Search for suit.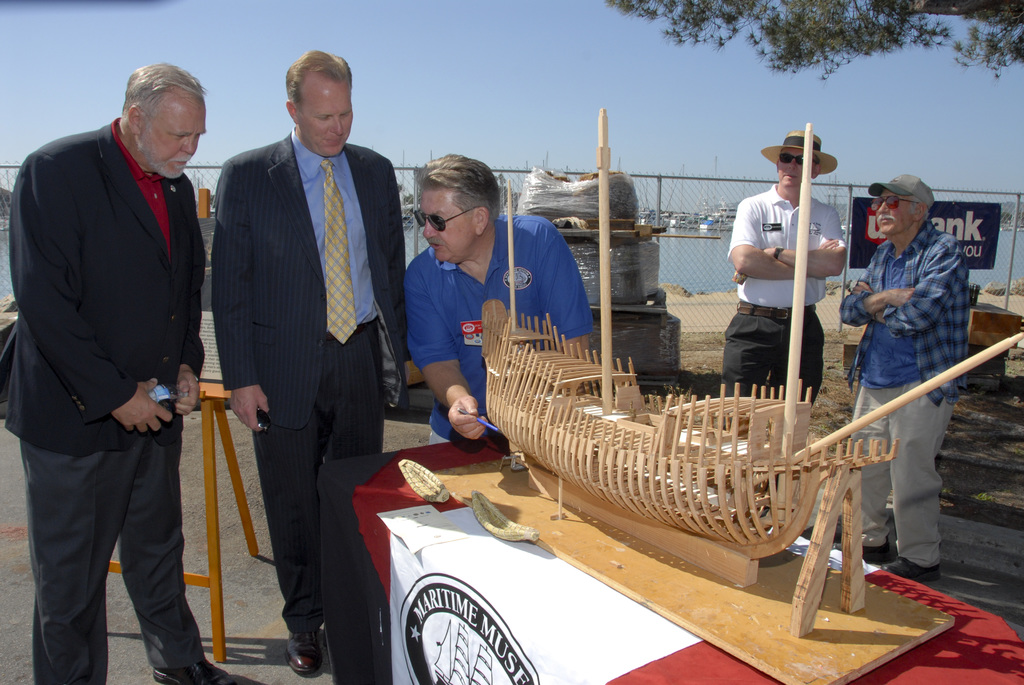
Found at (left=212, top=127, right=410, bottom=684).
